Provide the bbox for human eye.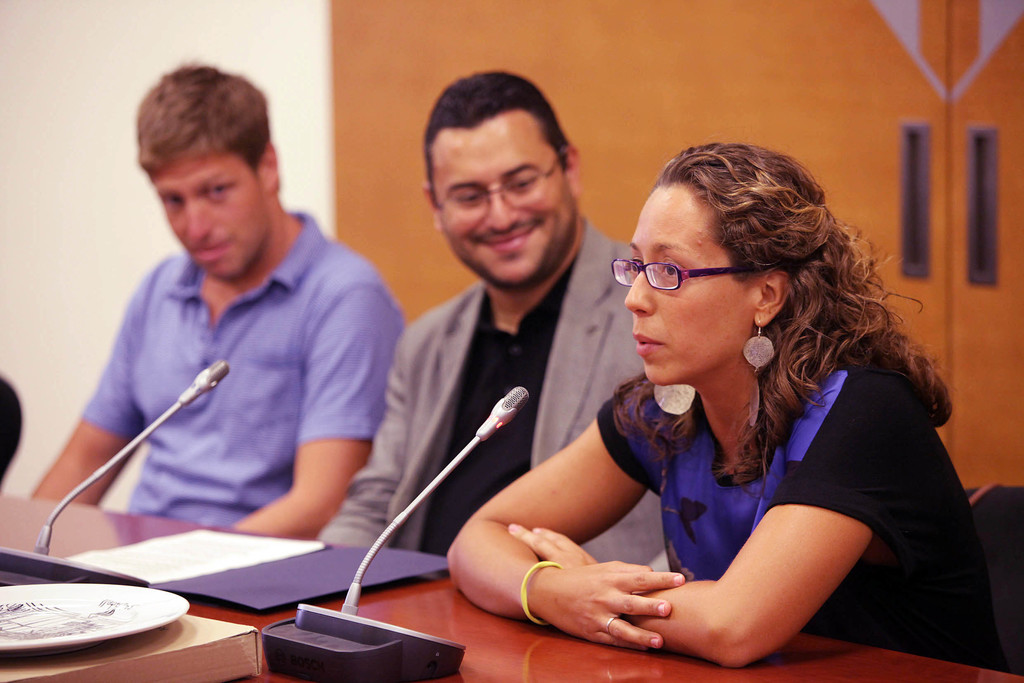
region(623, 251, 643, 274).
